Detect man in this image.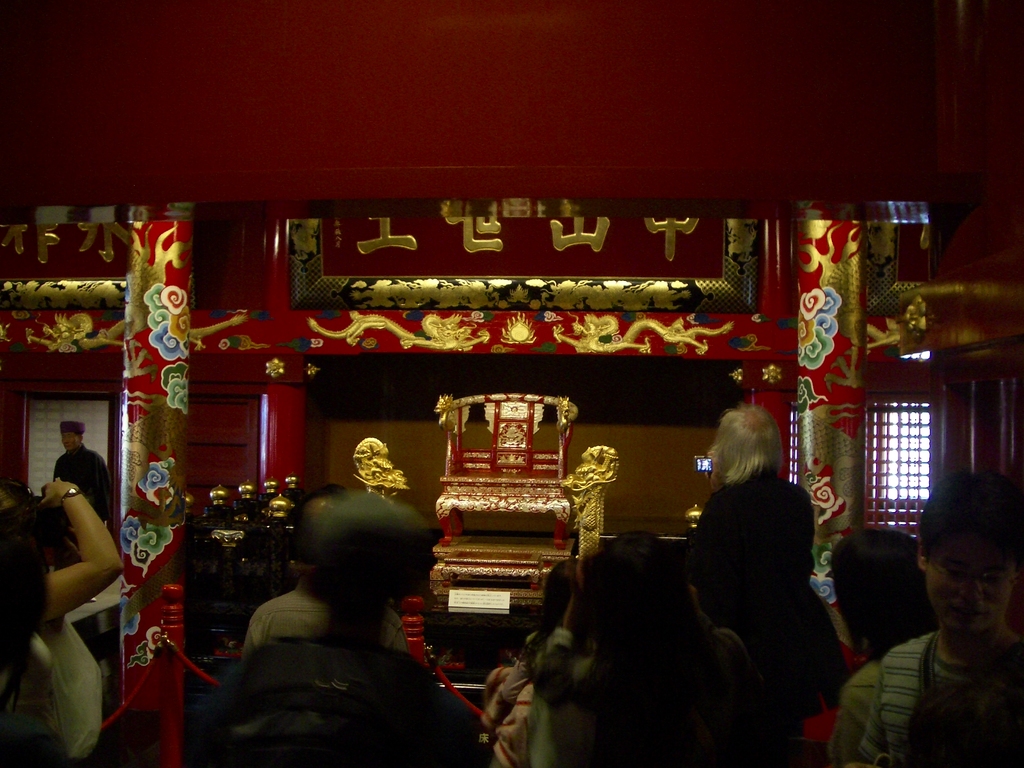
Detection: [245, 491, 409, 662].
